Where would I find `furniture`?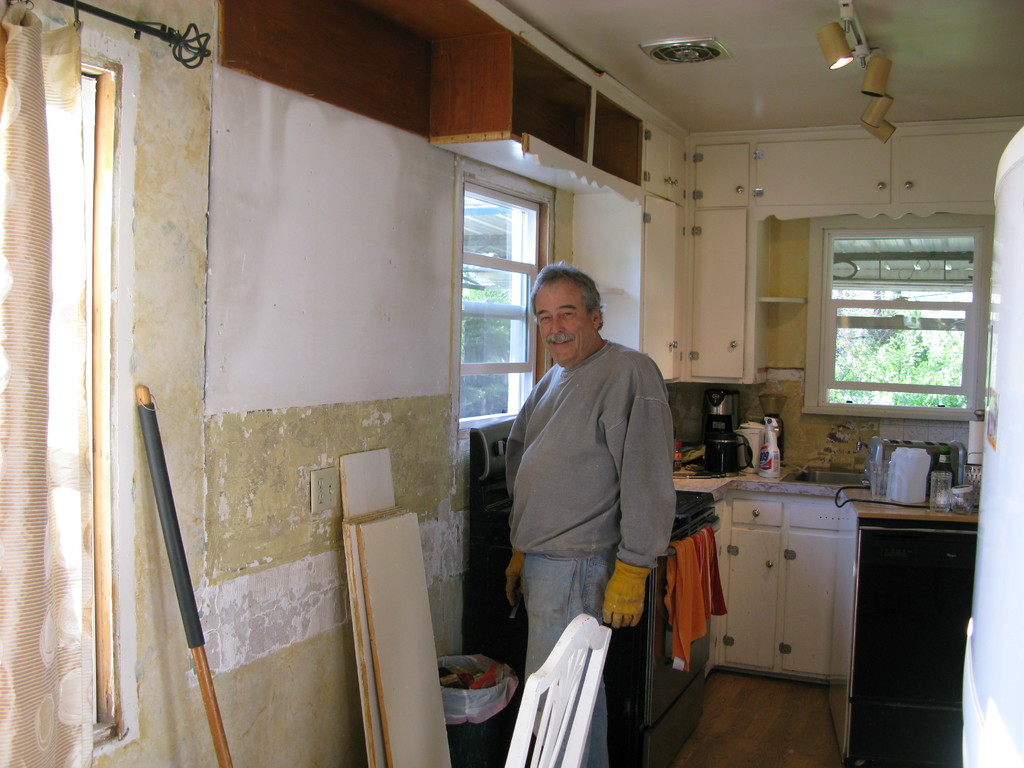
At pyautogui.locateOnScreen(505, 610, 611, 767).
